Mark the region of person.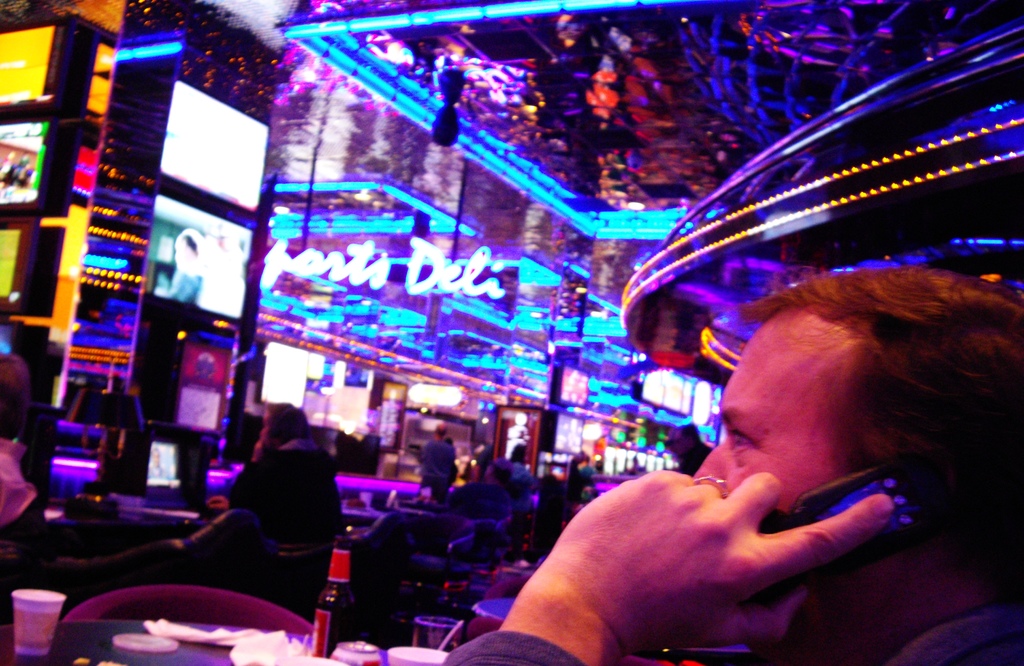
Region: bbox=[194, 404, 346, 549].
